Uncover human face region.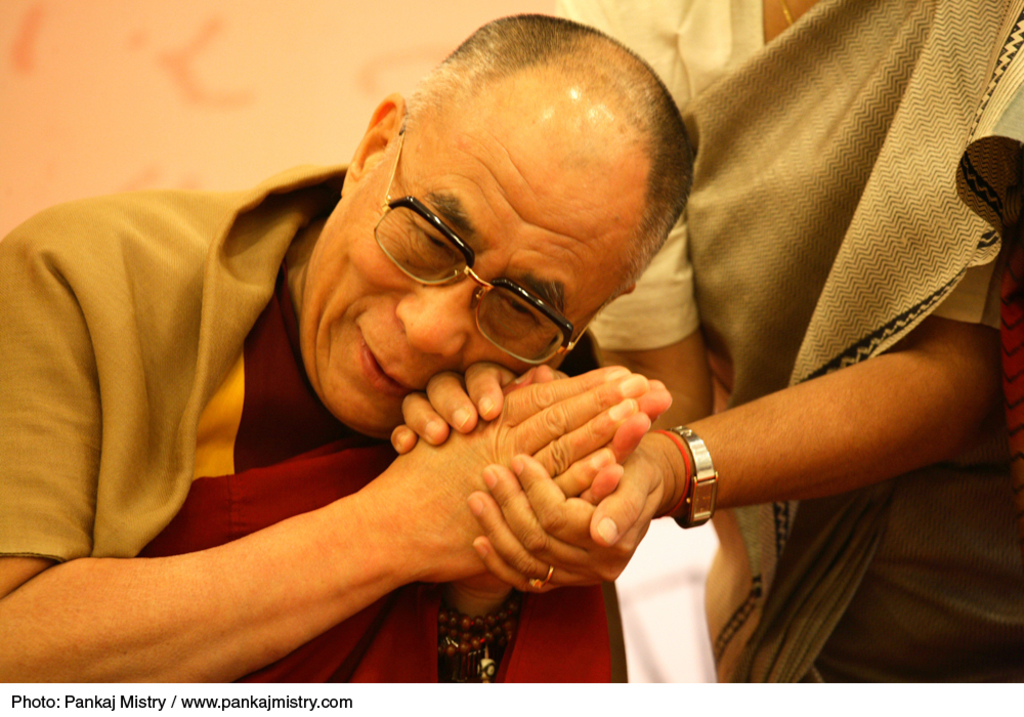
Uncovered: 306/113/630/427.
